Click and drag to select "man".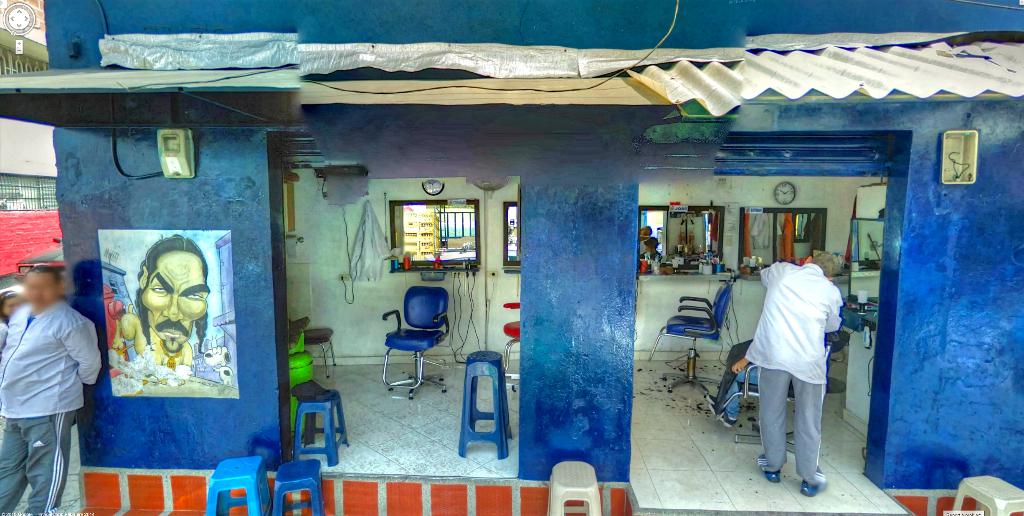
Selection: [0, 262, 107, 515].
